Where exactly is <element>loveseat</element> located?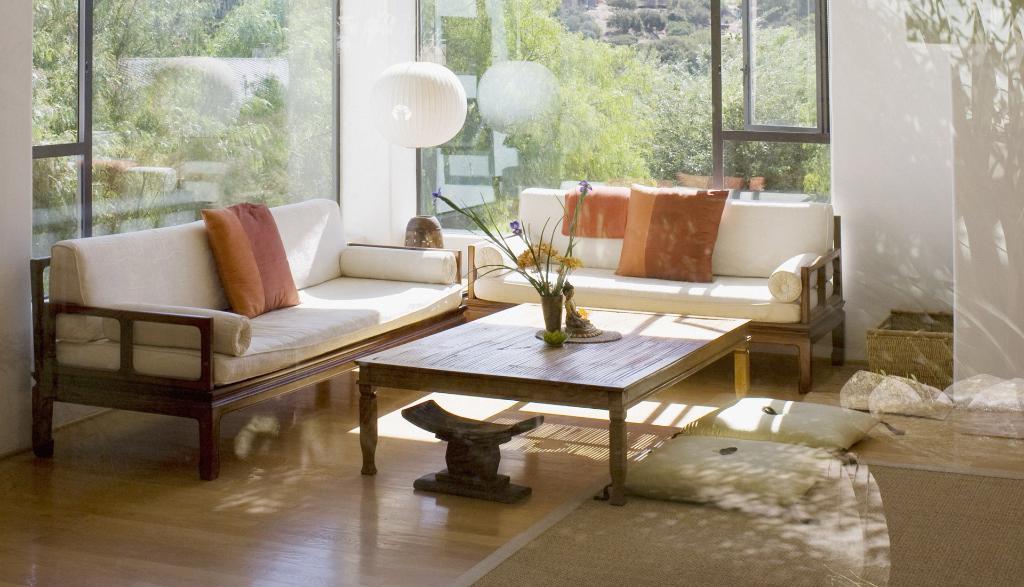
Its bounding box is (x1=30, y1=195, x2=467, y2=479).
